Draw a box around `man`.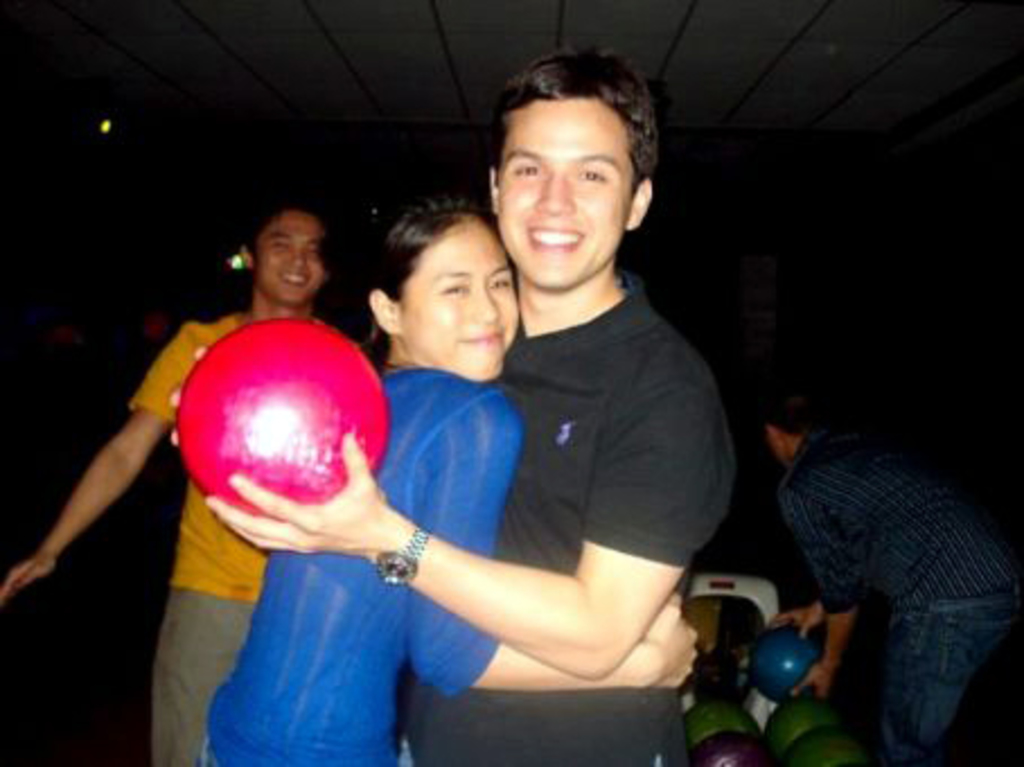
[x1=735, y1=374, x2=1023, y2=744].
